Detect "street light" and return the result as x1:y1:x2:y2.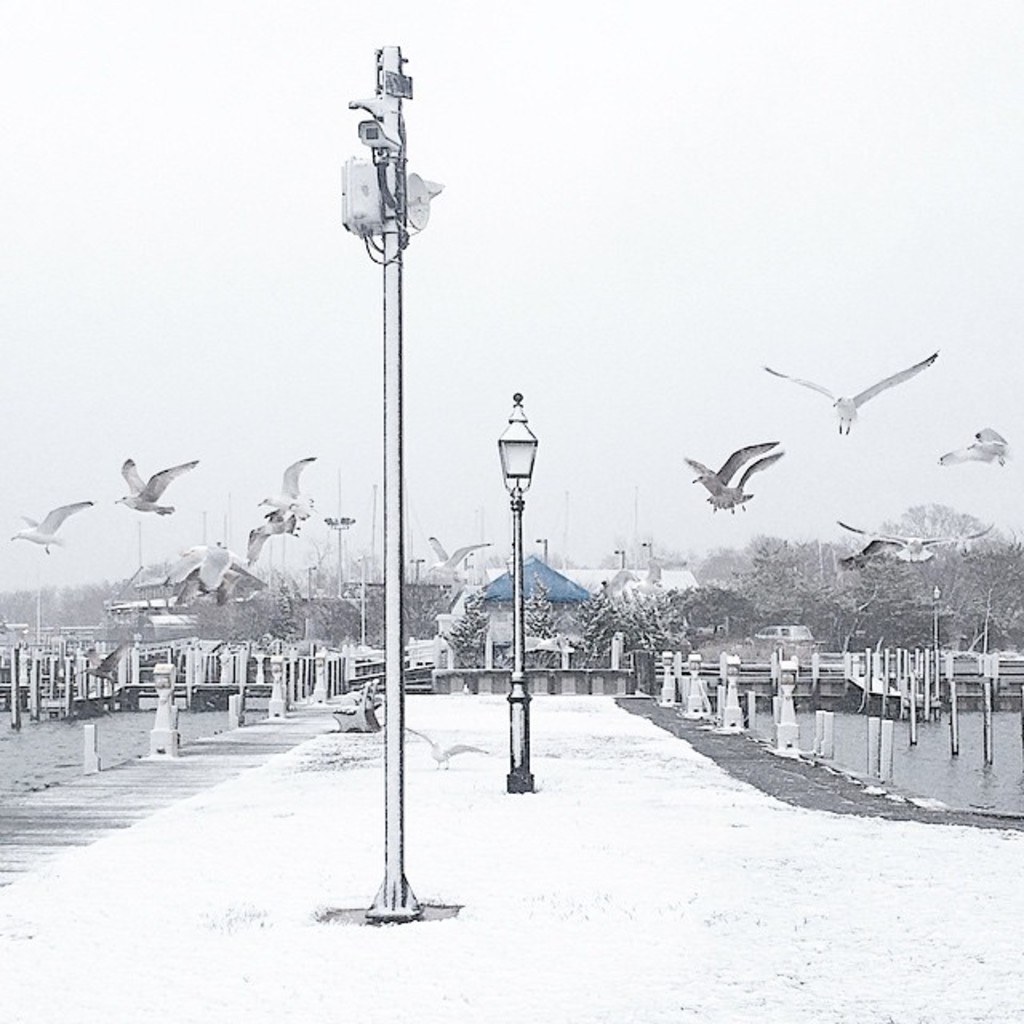
472:395:549:798.
